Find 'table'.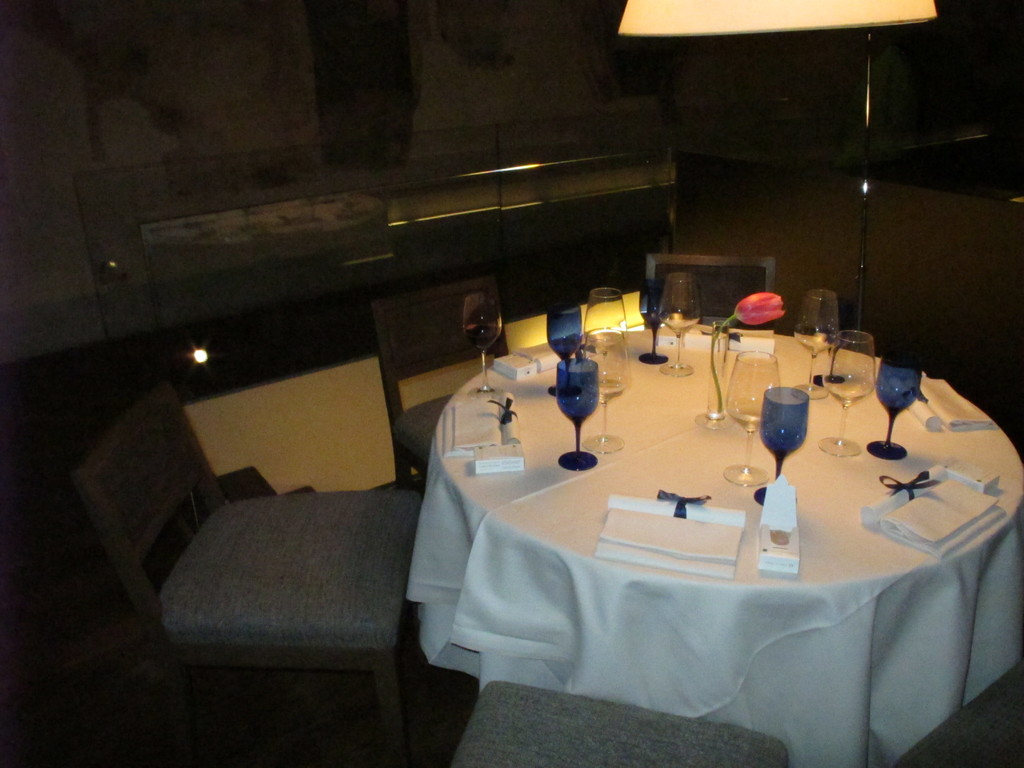
pyautogui.locateOnScreen(415, 323, 1014, 756).
